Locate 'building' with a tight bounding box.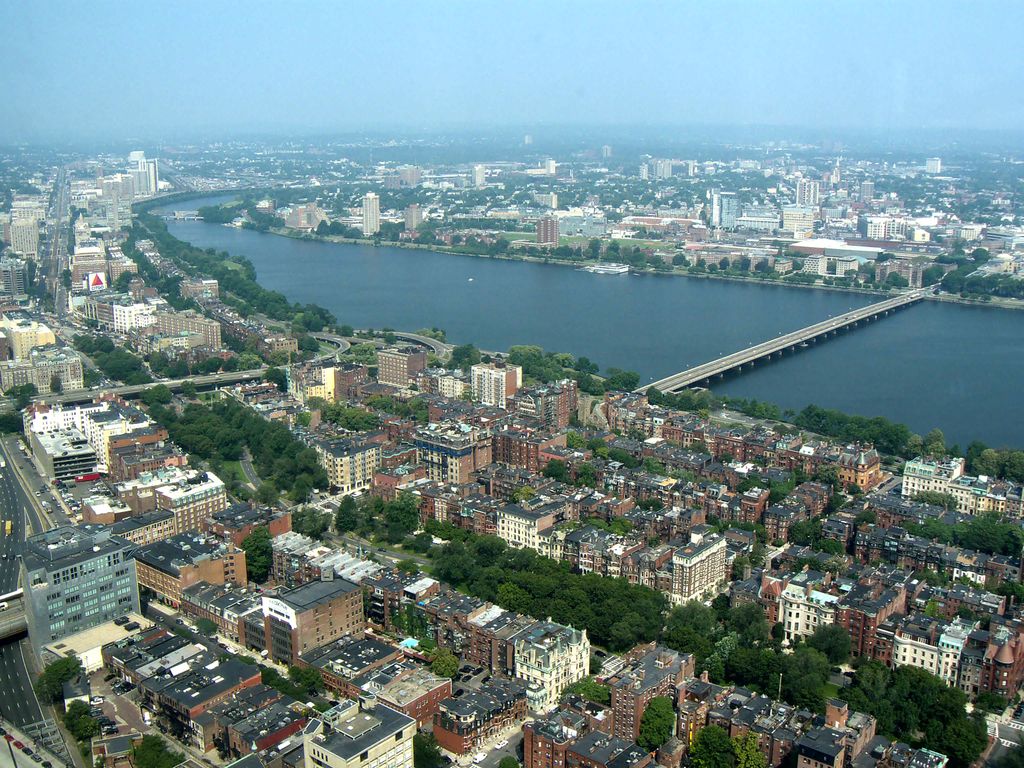
(286, 204, 330, 229).
